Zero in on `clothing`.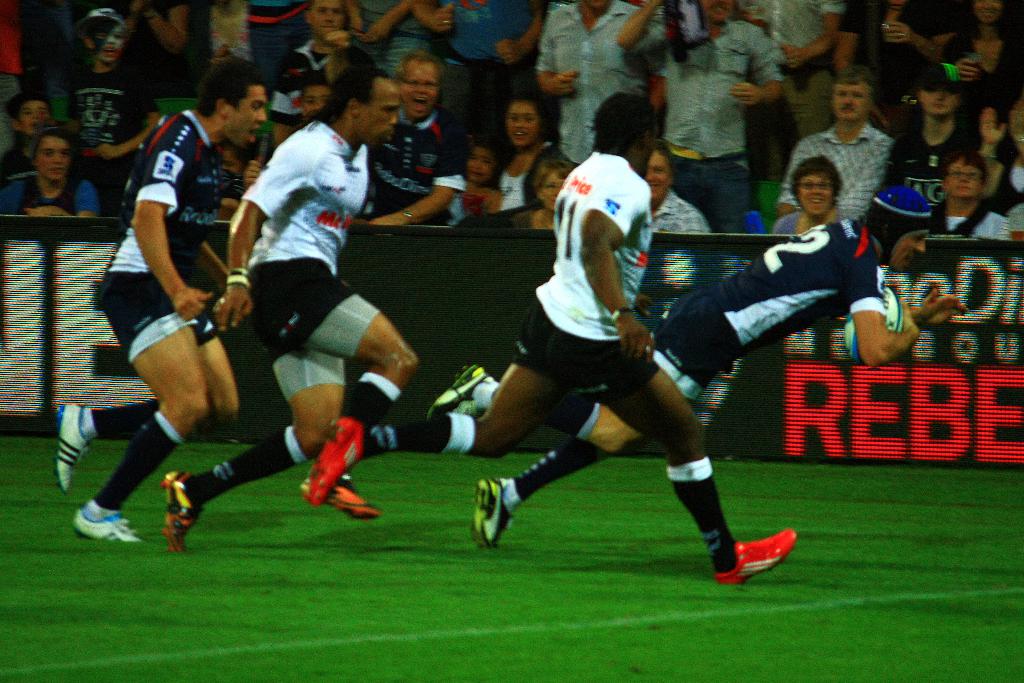
Zeroed in: l=441, t=189, r=499, b=229.
